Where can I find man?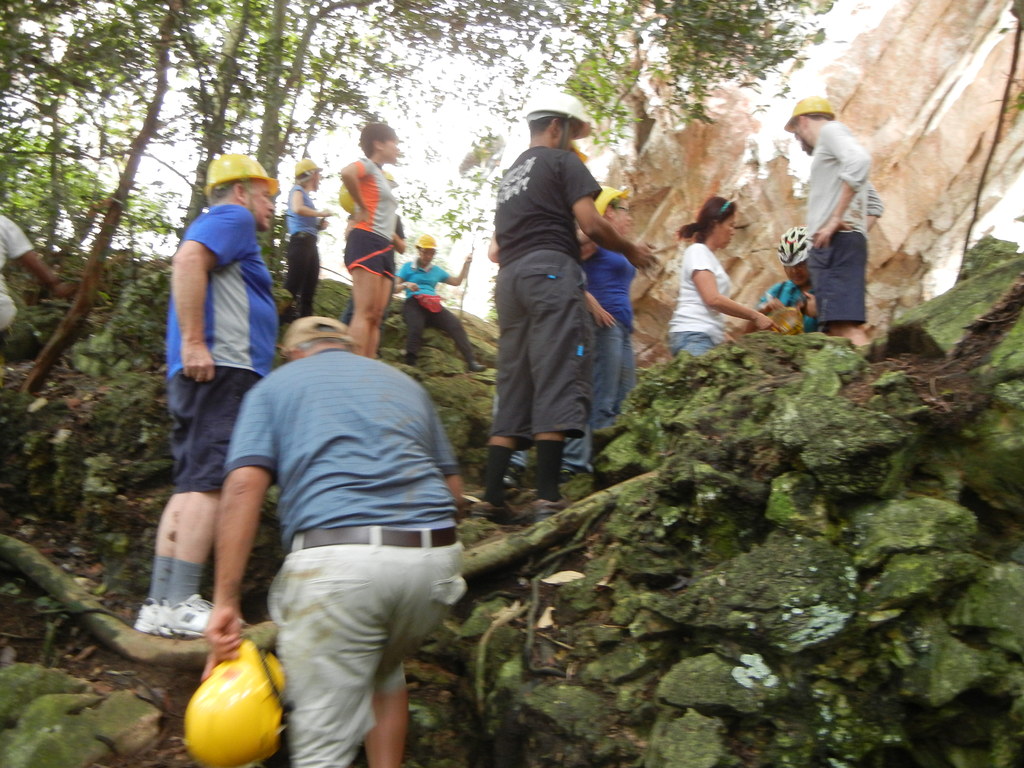
You can find it at bbox=[197, 312, 479, 767].
